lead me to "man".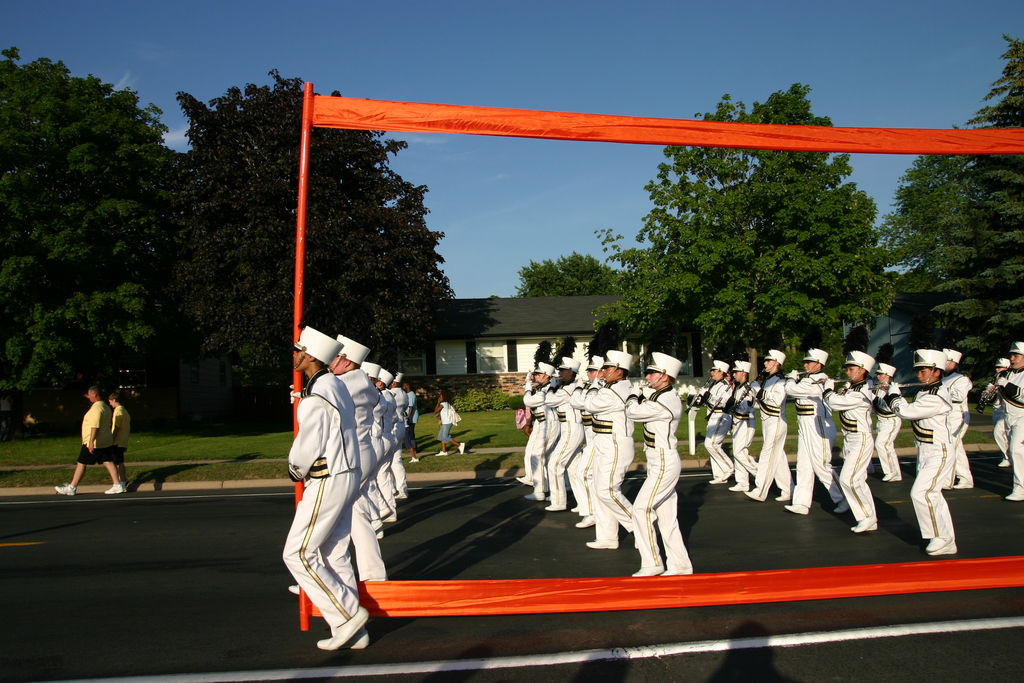
Lead to [54,388,118,497].
